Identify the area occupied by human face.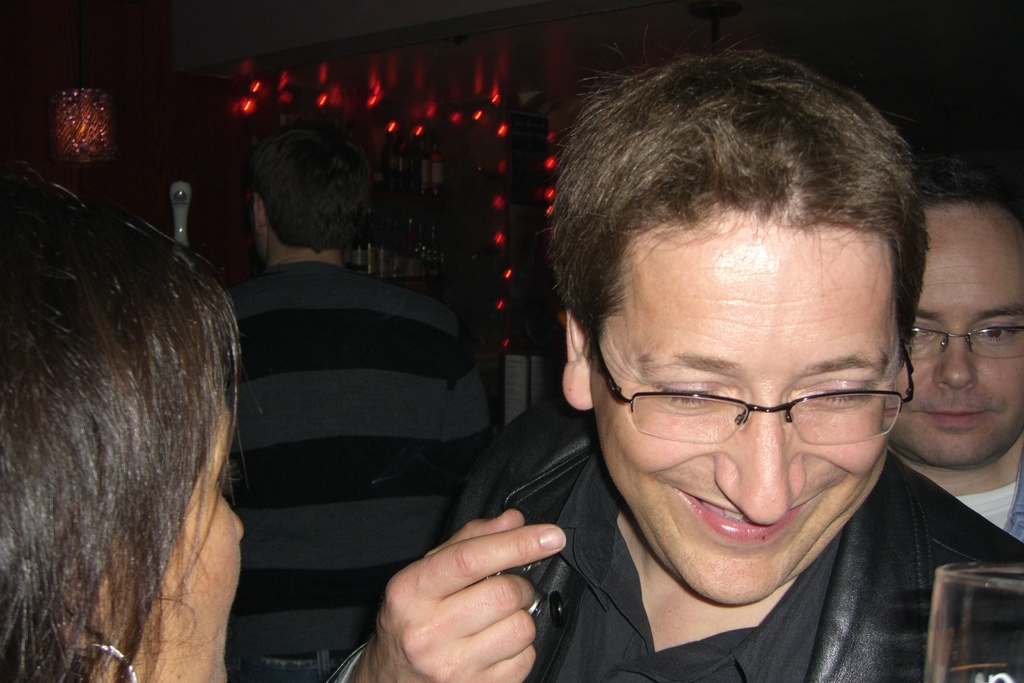
Area: {"x1": 893, "y1": 209, "x2": 1023, "y2": 475}.
